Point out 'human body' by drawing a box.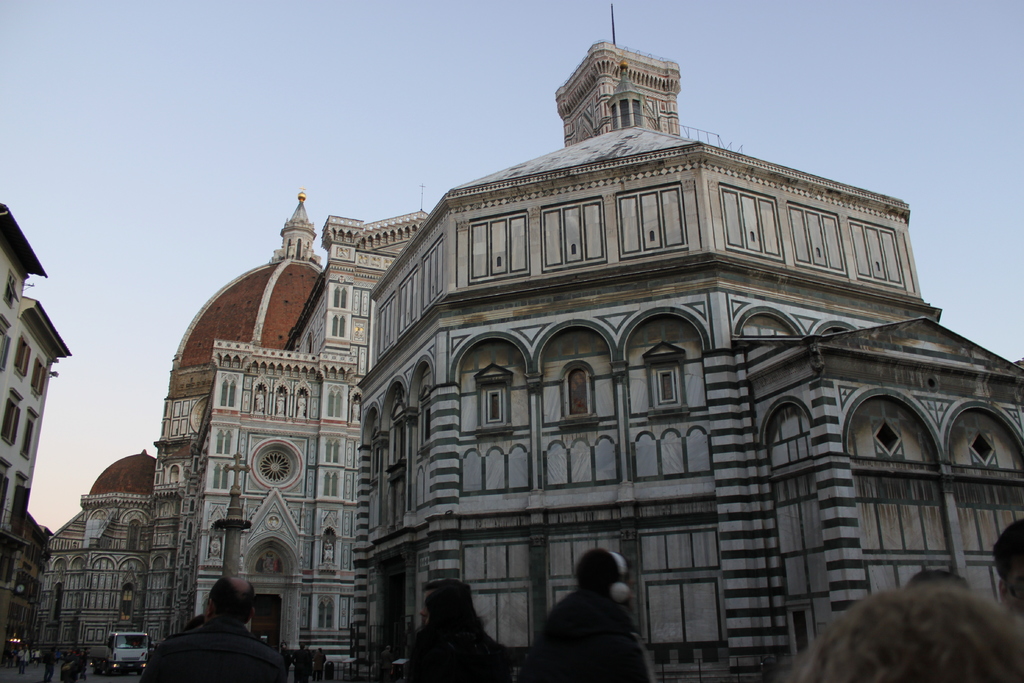
detection(136, 578, 278, 682).
